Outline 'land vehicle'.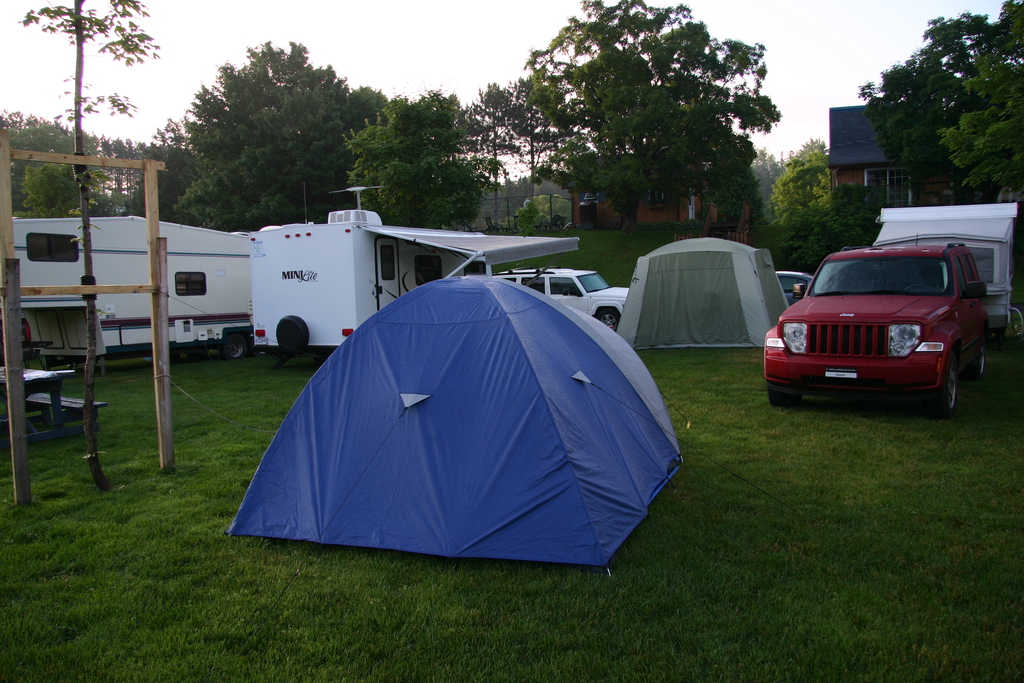
Outline: 770,267,813,306.
